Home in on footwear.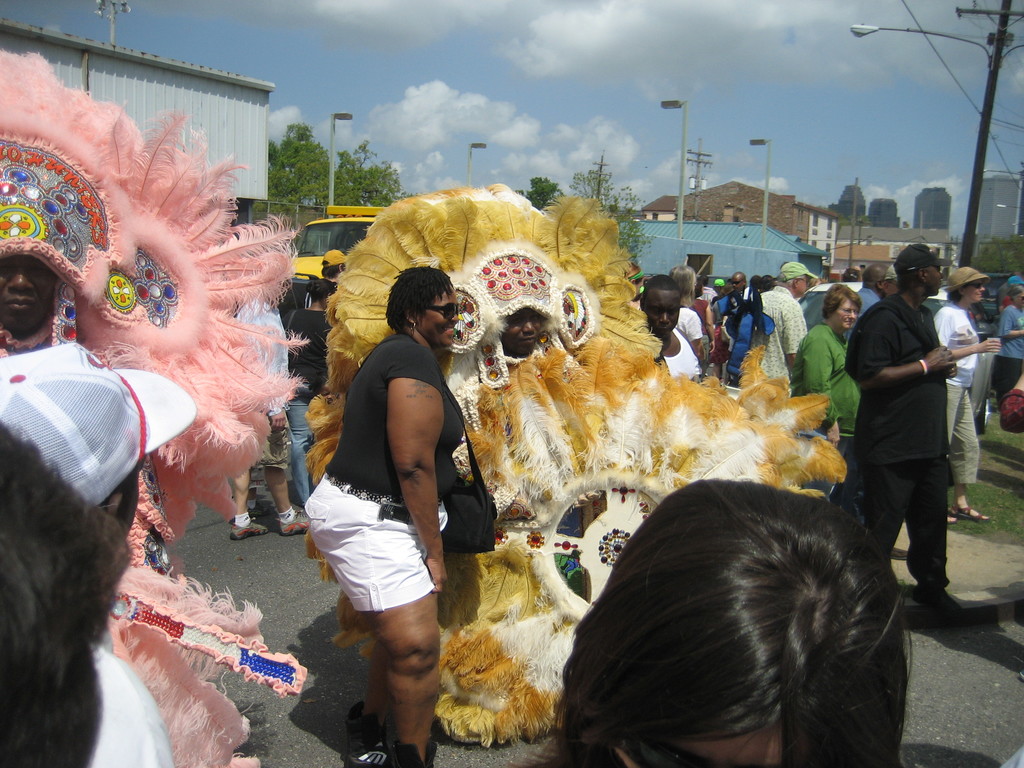
Homed in at left=348, top=703, right=384, bottom=753.
